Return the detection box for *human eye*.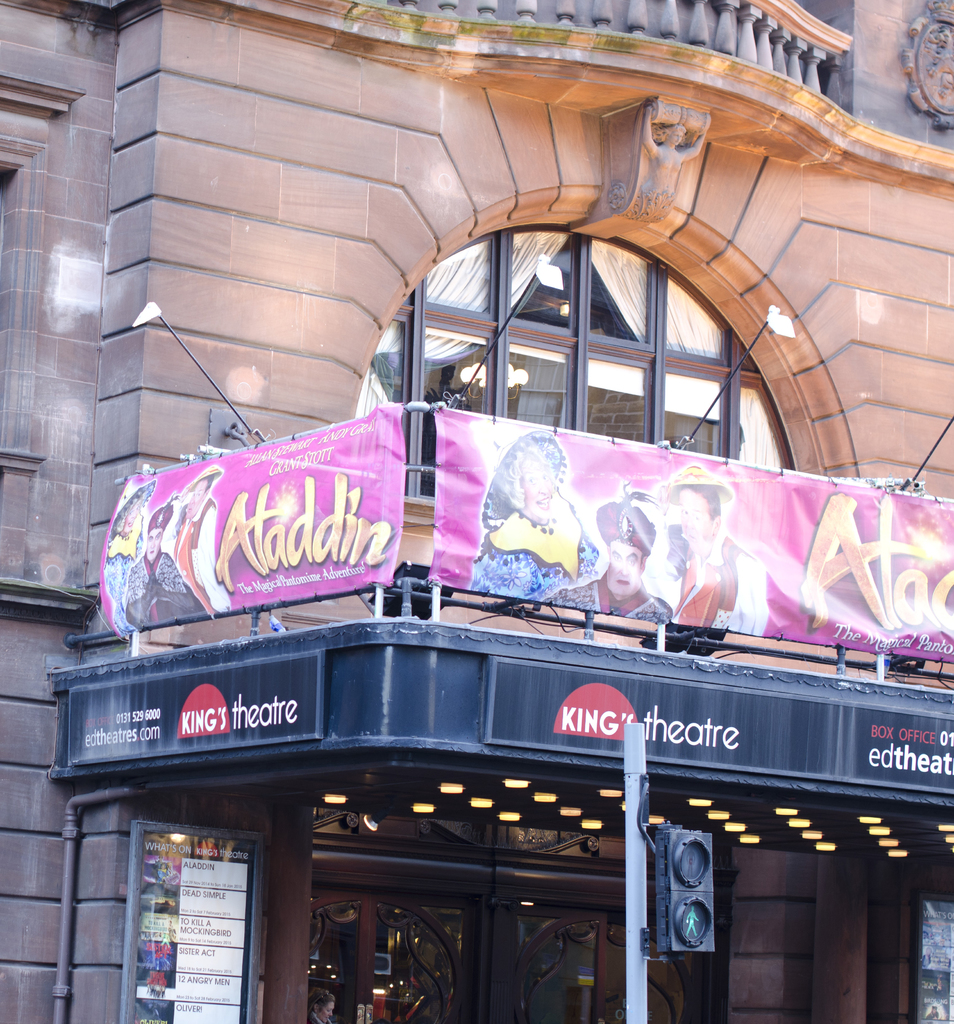
rect(679, 509, 688, 519).
